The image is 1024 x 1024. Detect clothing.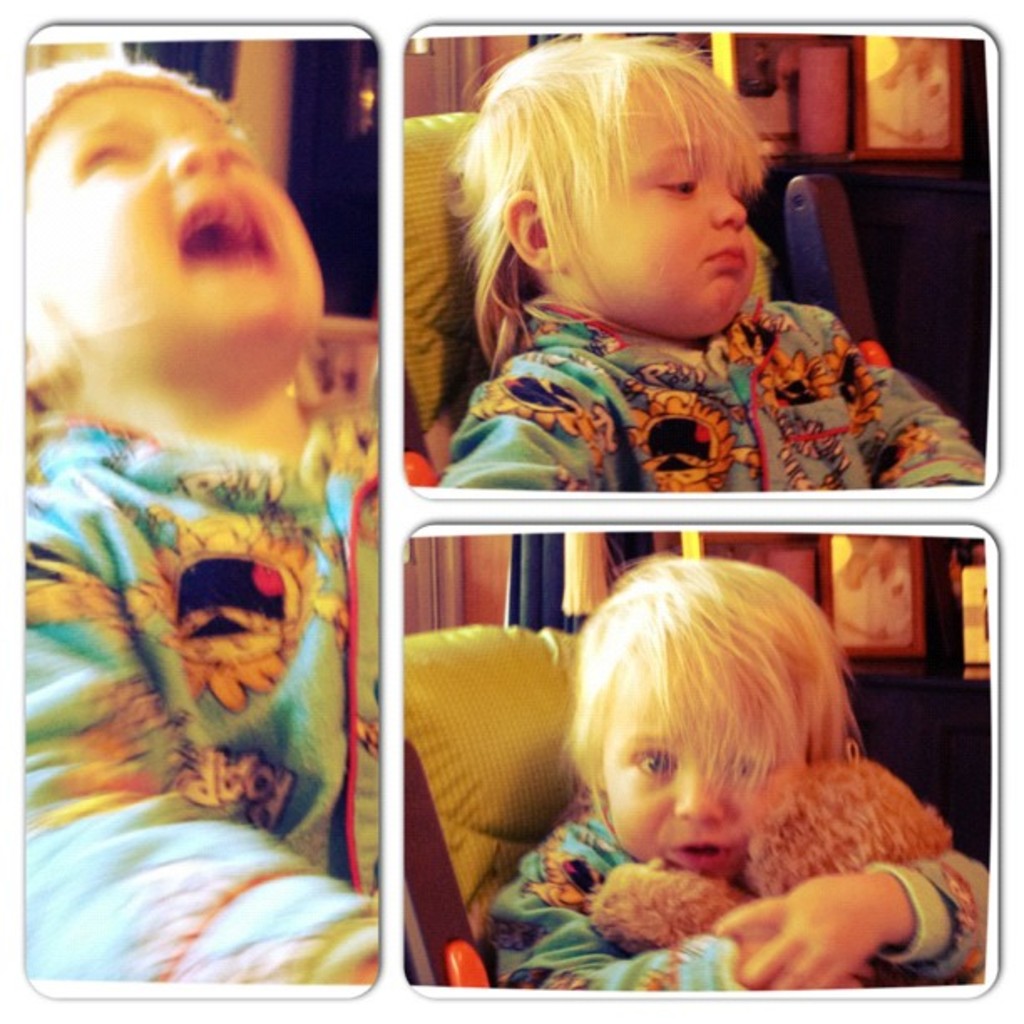
Detection: 490/812/989/987.
